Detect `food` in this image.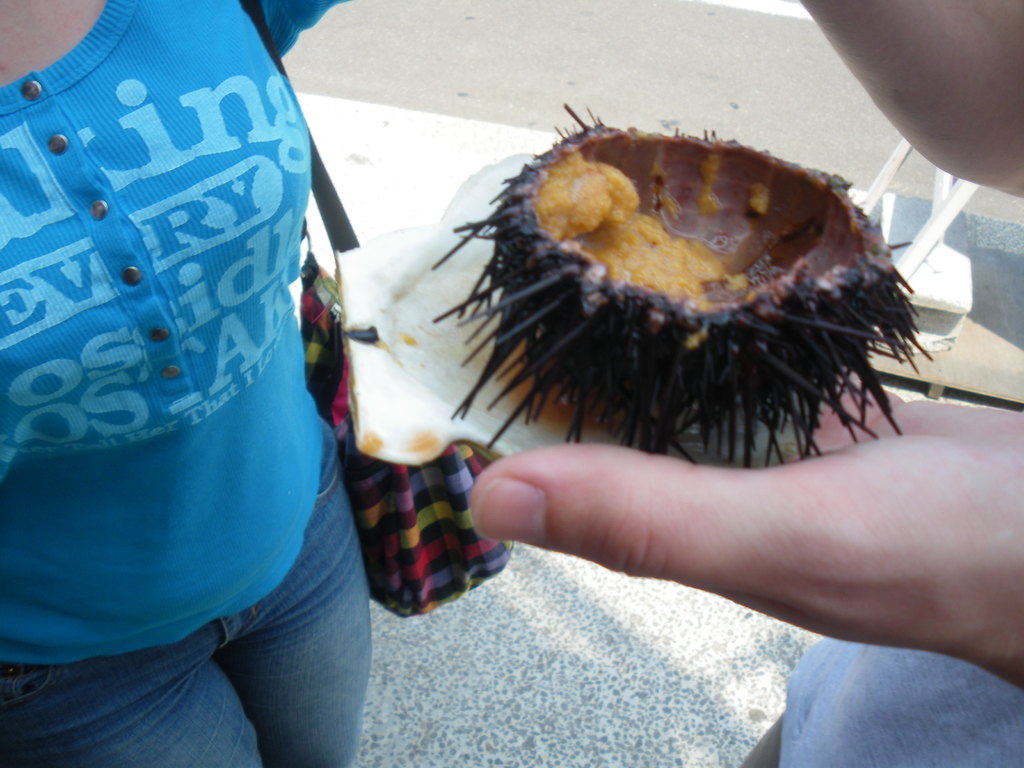
Detection: (left=528, top=151, right=770, bottom=308).
